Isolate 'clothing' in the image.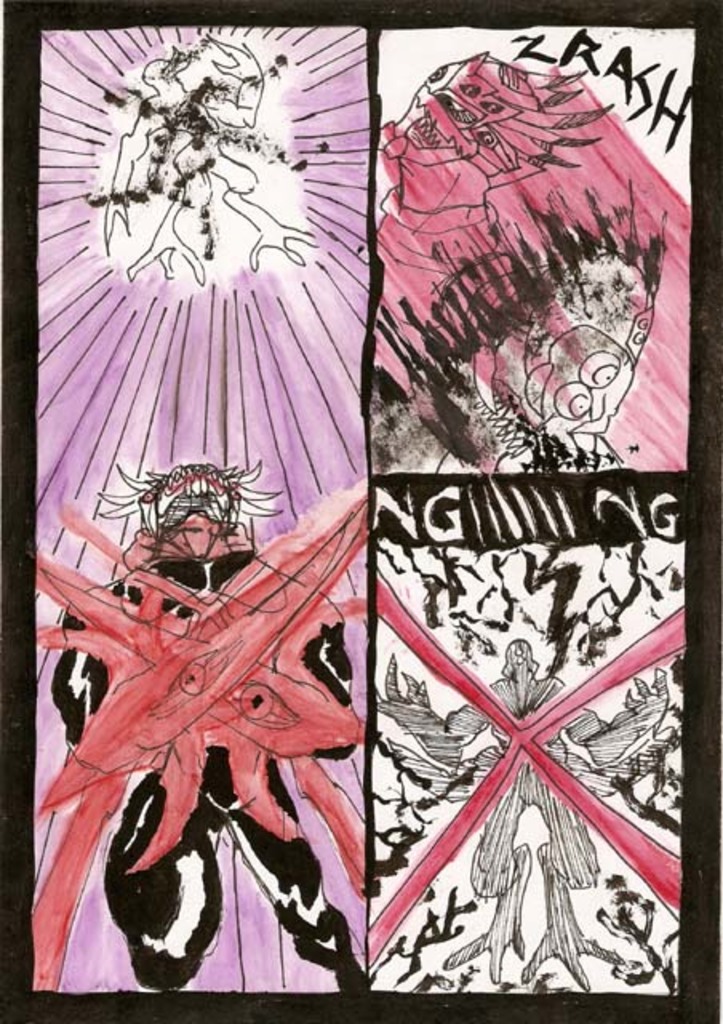
Isolated region: bbox=(50, 549, 369, 990).
